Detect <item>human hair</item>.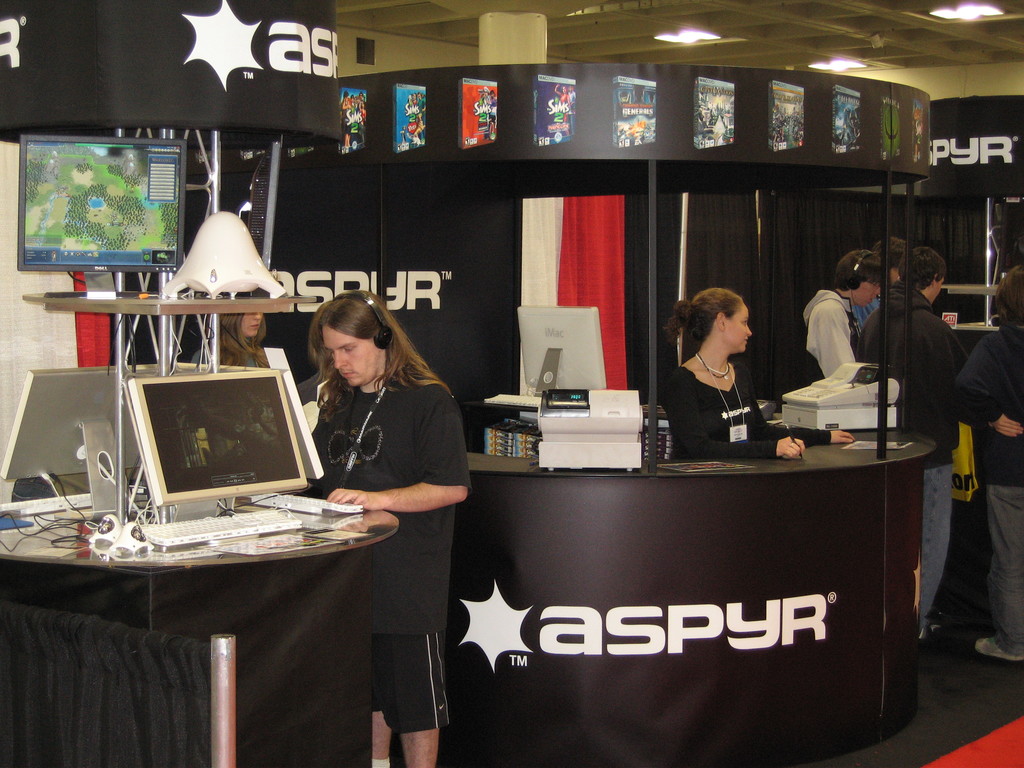
Detected at (900,247,945,292).
